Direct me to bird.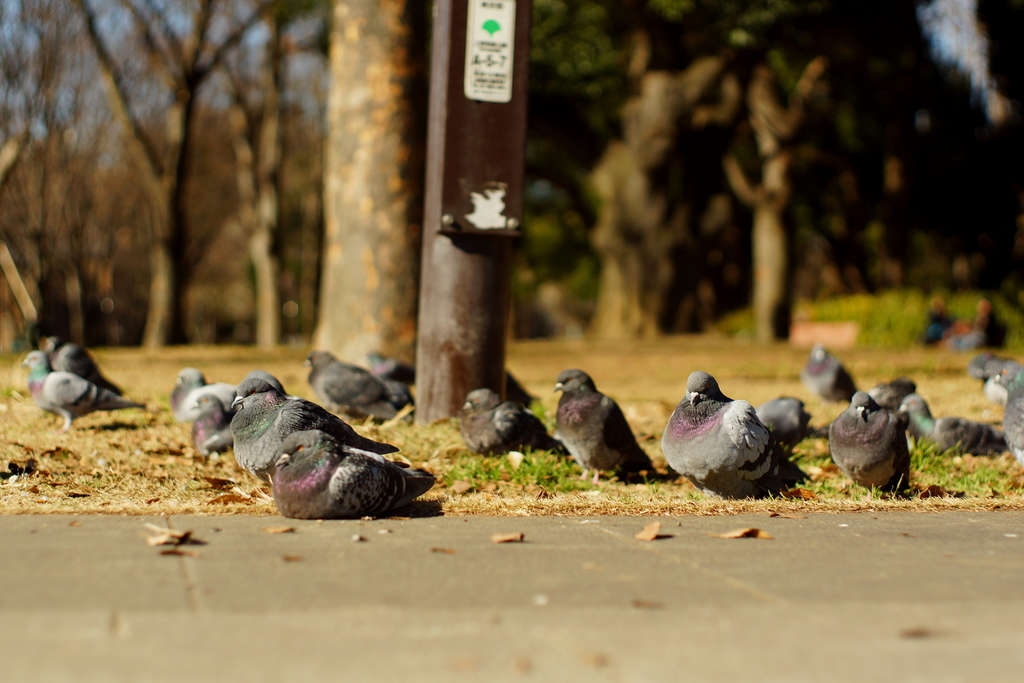
Direction: [19,347,145,434].
